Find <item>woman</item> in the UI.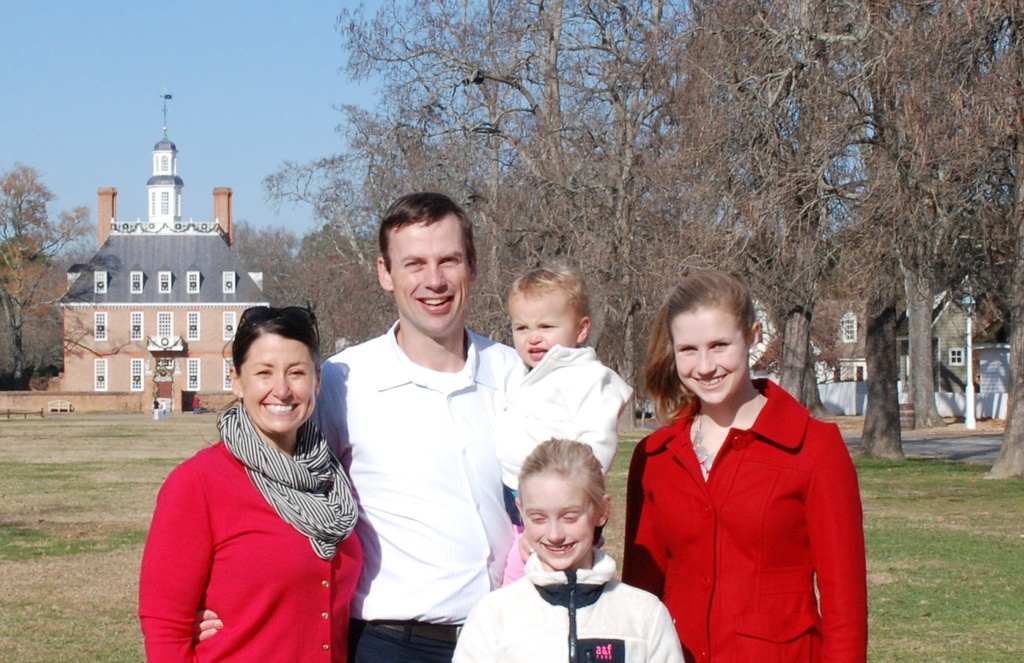
UI element at 616,269,872,662.
